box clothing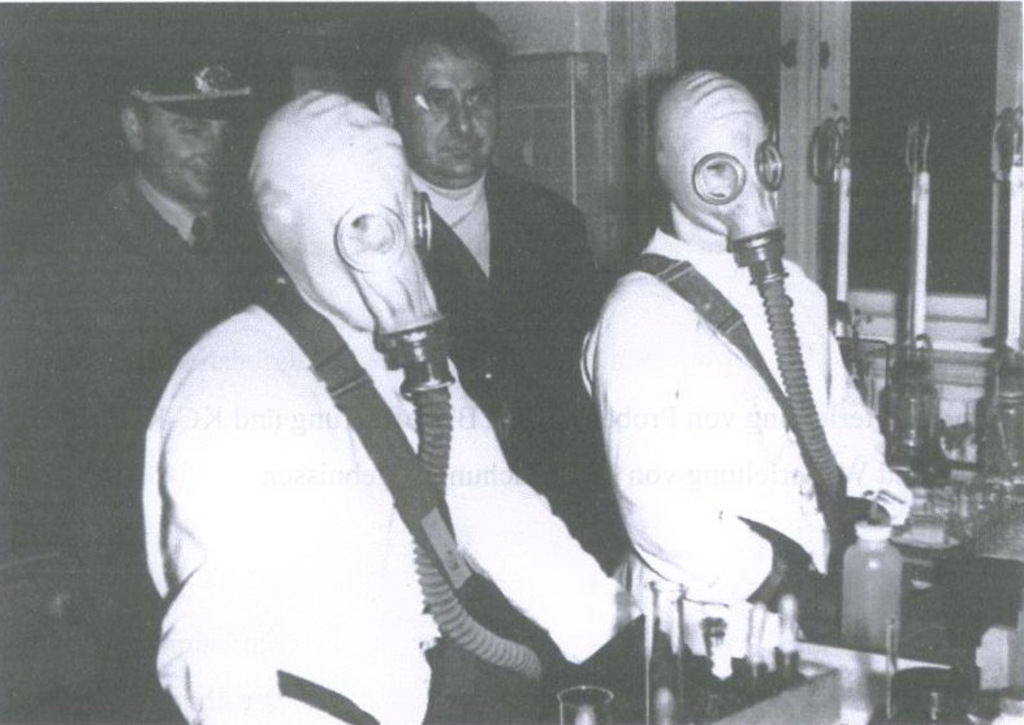
(x1=1, y1=174, x2=286, y2=724)
